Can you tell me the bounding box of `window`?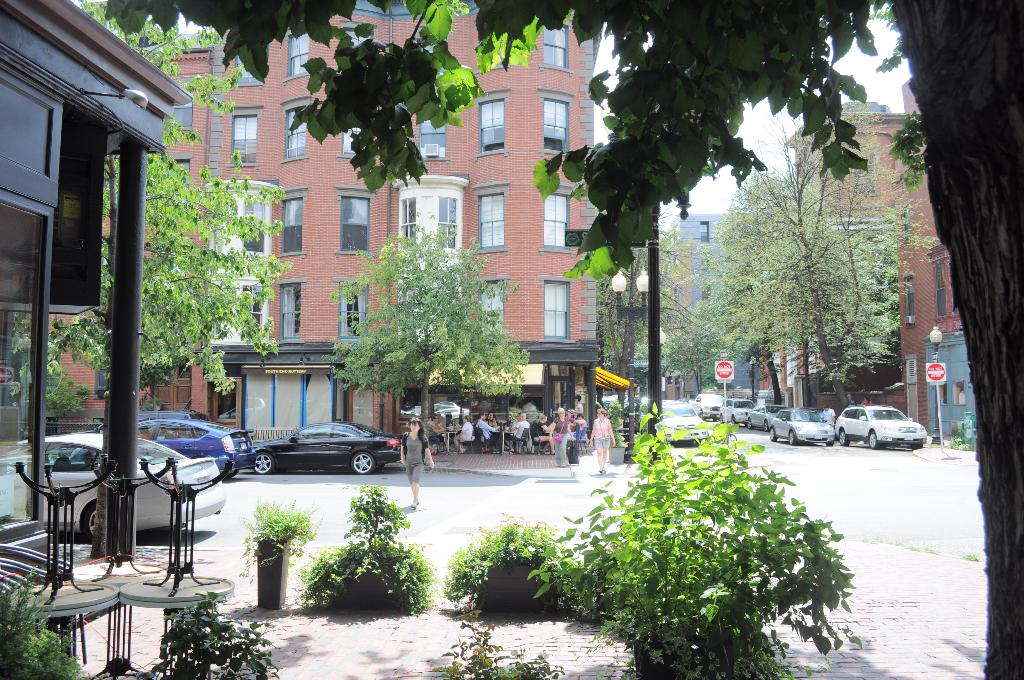
detection(203, 186, 271, 259).
